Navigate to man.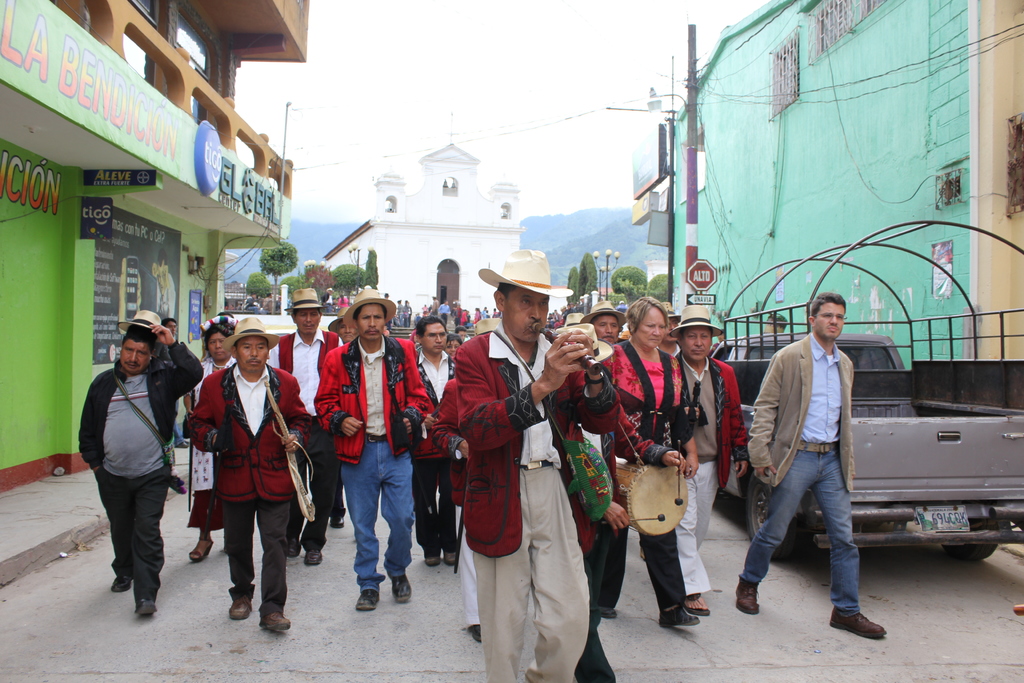
Navigation target: l=656, t=296, r=682, b=361.
